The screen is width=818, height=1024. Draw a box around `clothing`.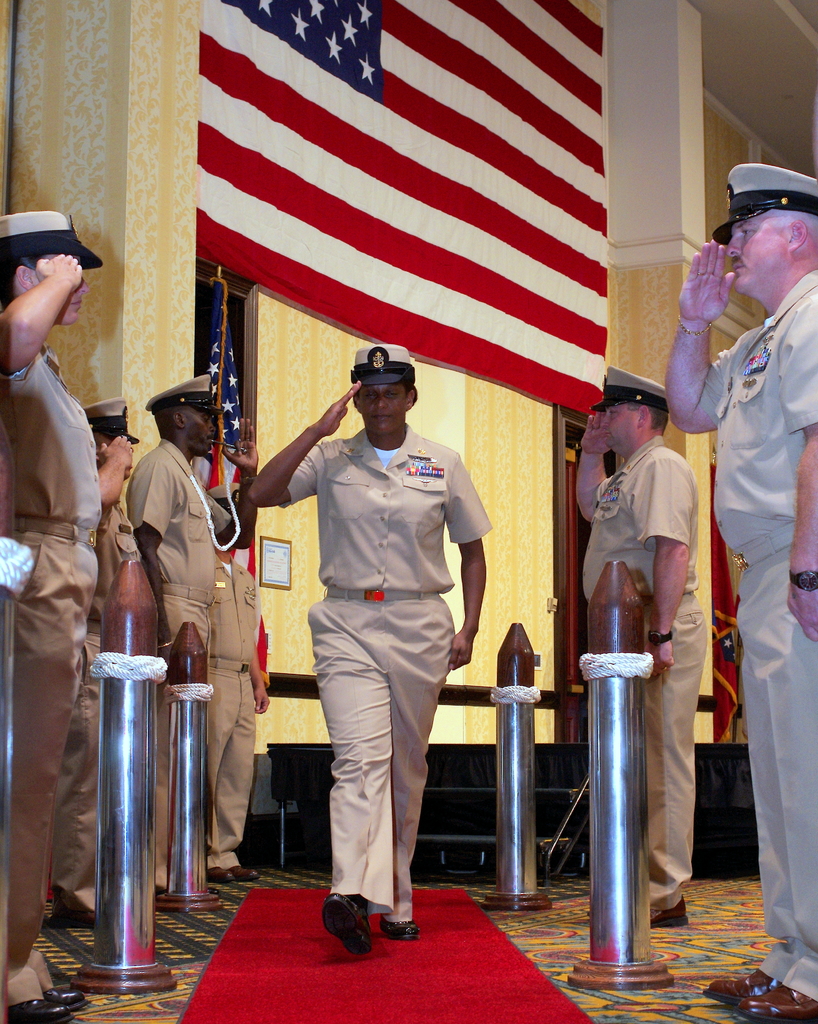
detection(209, 553, 261, 870).
